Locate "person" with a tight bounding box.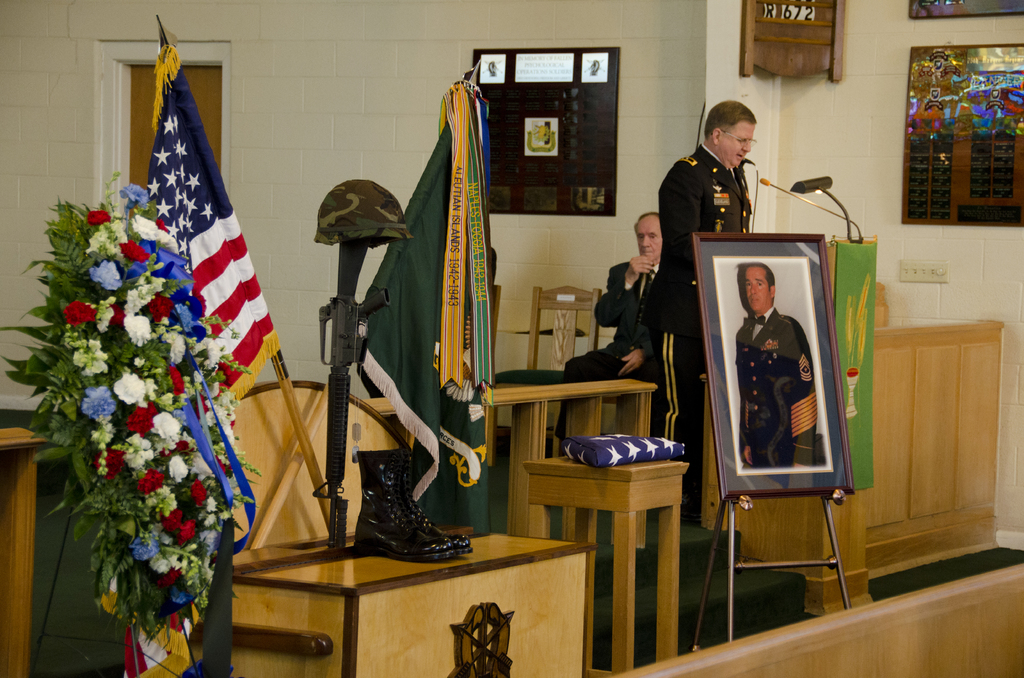
BBox(644, 92, 757, 528).
